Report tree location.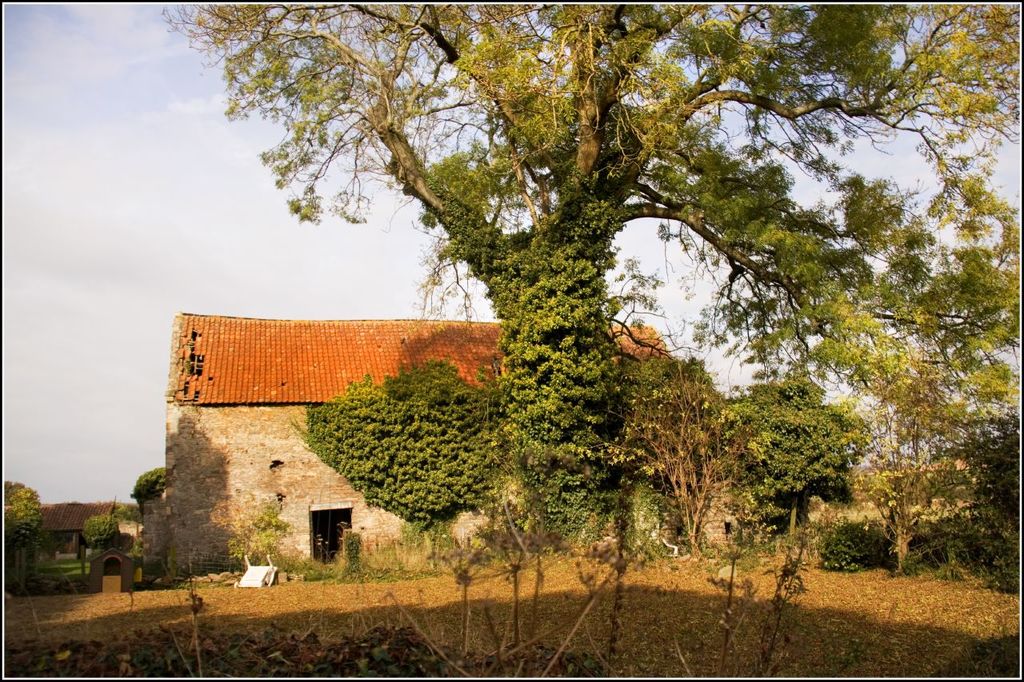
Report: <box>836,359,976,572</box>.
